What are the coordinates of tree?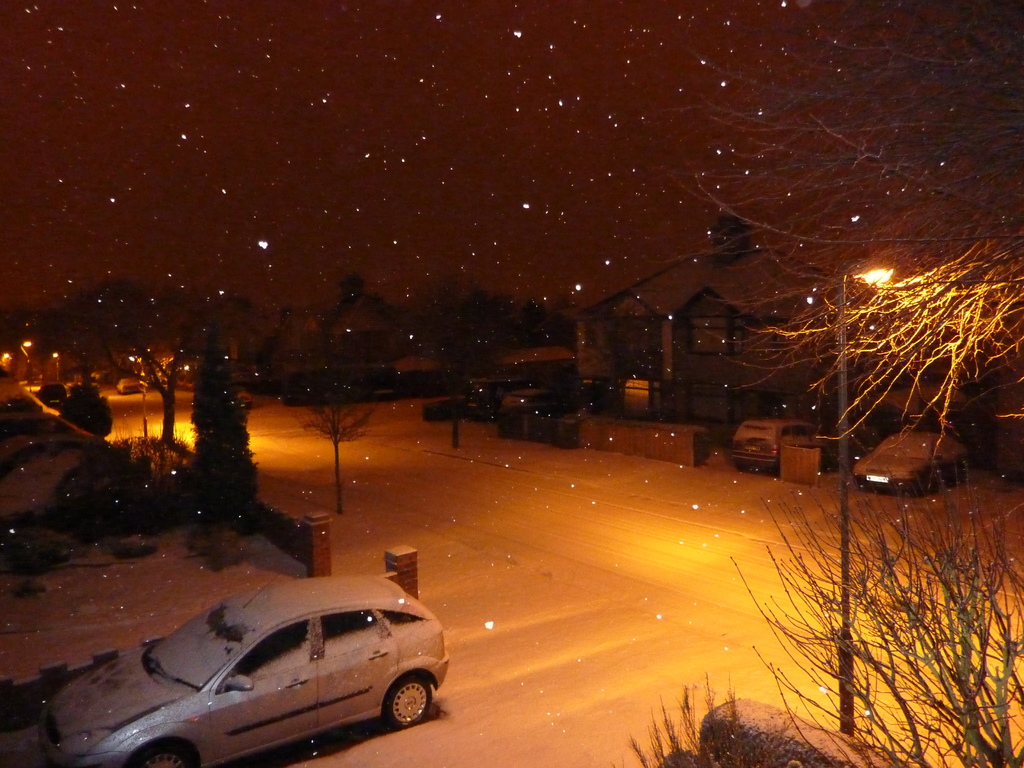
bbox(60, 378, 115, 441).
